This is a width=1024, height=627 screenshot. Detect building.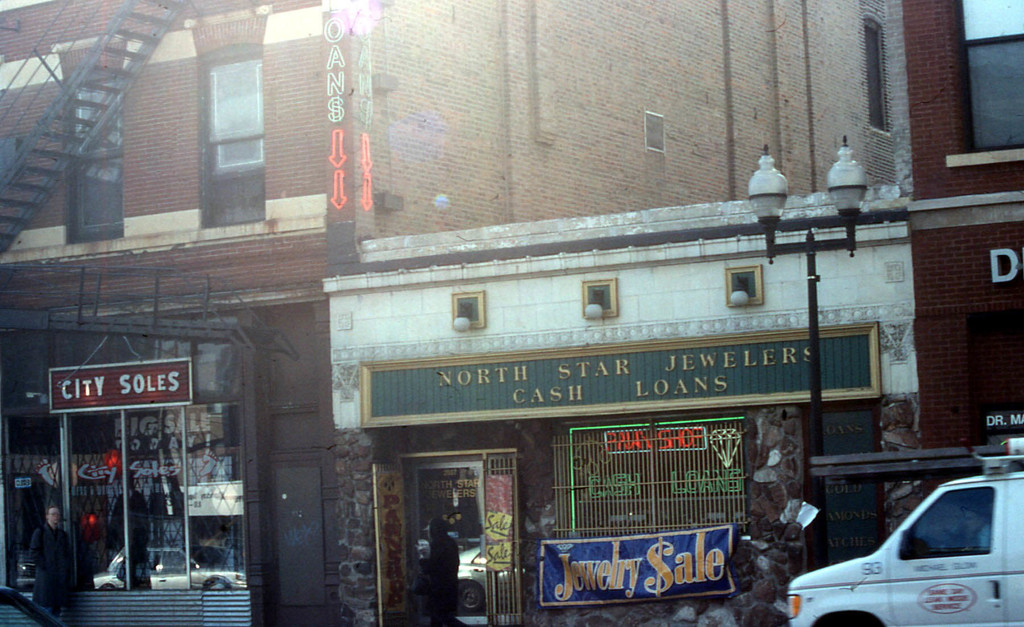
bbox(0, 0, 913, 626).
